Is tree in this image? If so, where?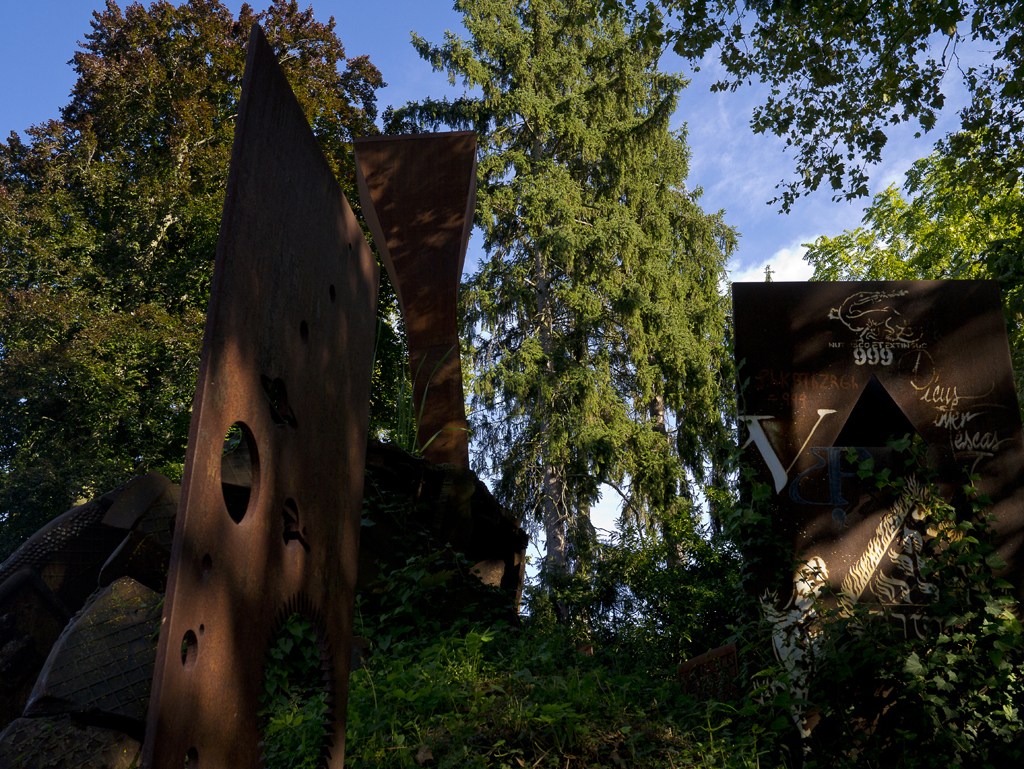
Yes, at region(669, 0, 1023, 222).
